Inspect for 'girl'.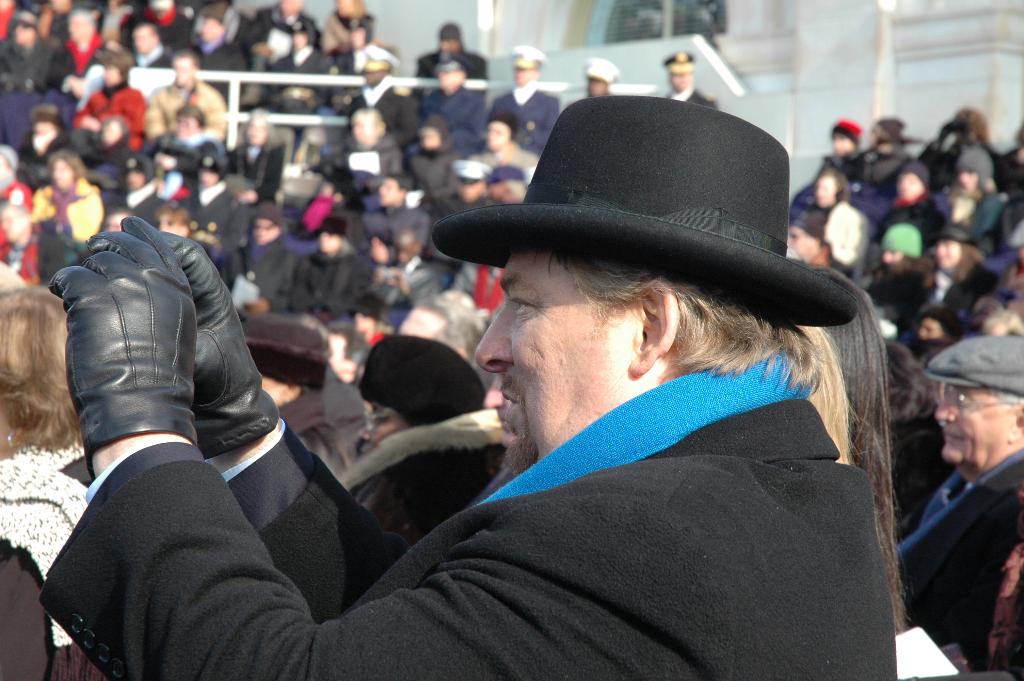
Inspection: 923,147,1016,256.
